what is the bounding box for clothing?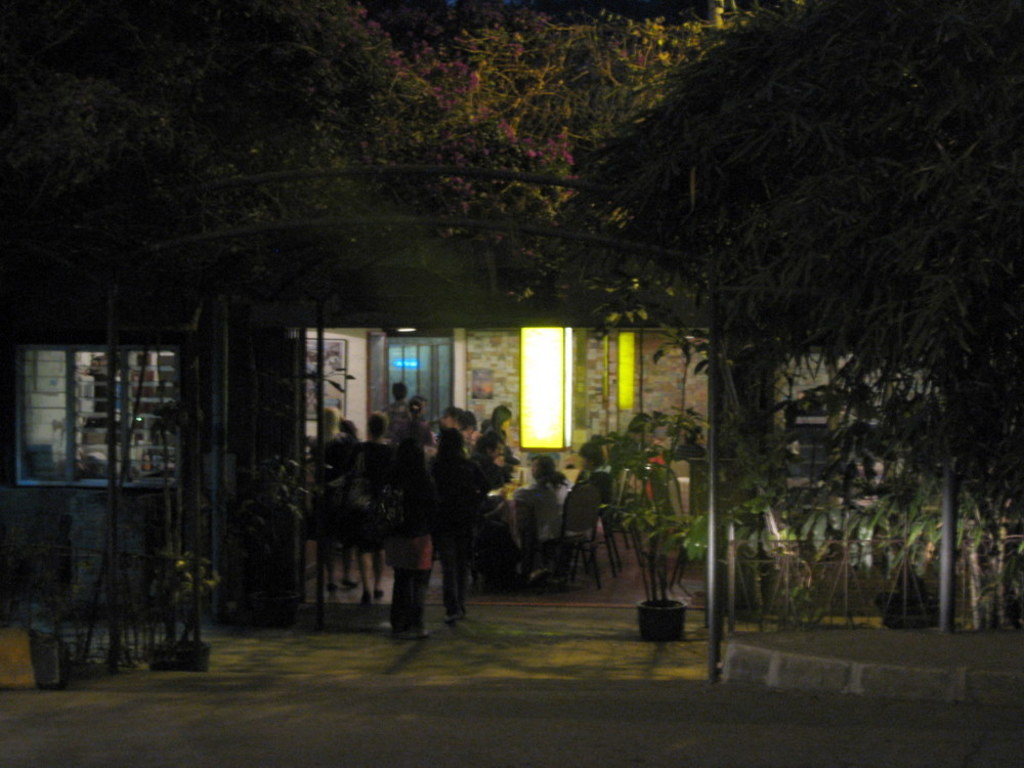
bbox=(439, 425, 462, 451).
